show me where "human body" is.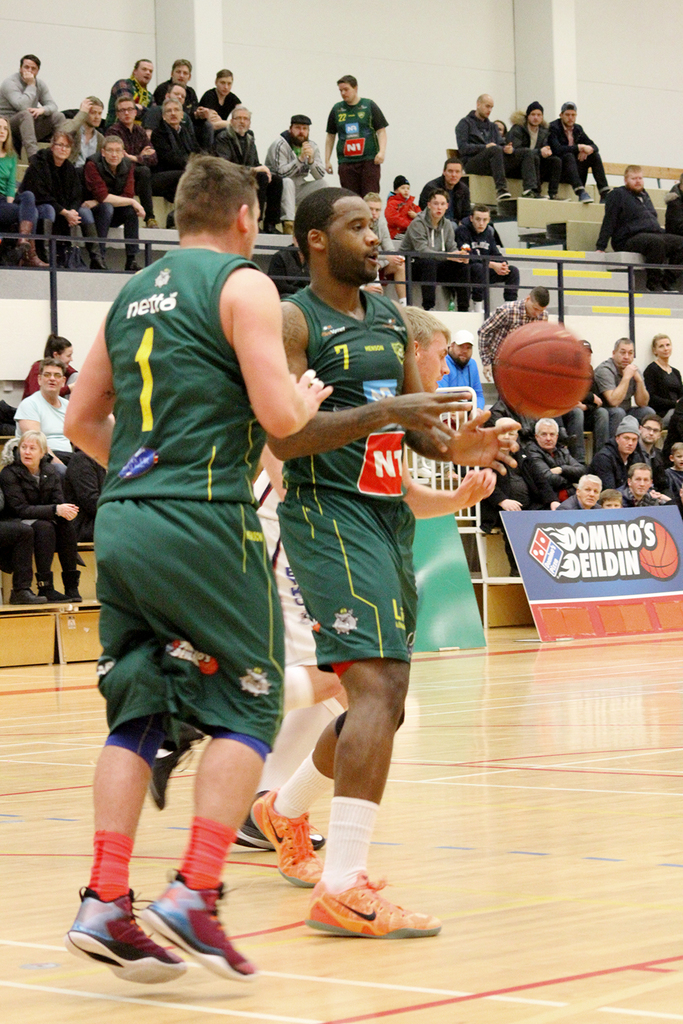
"human body" is at [left=254, top=270, right=517, bottom=941].
